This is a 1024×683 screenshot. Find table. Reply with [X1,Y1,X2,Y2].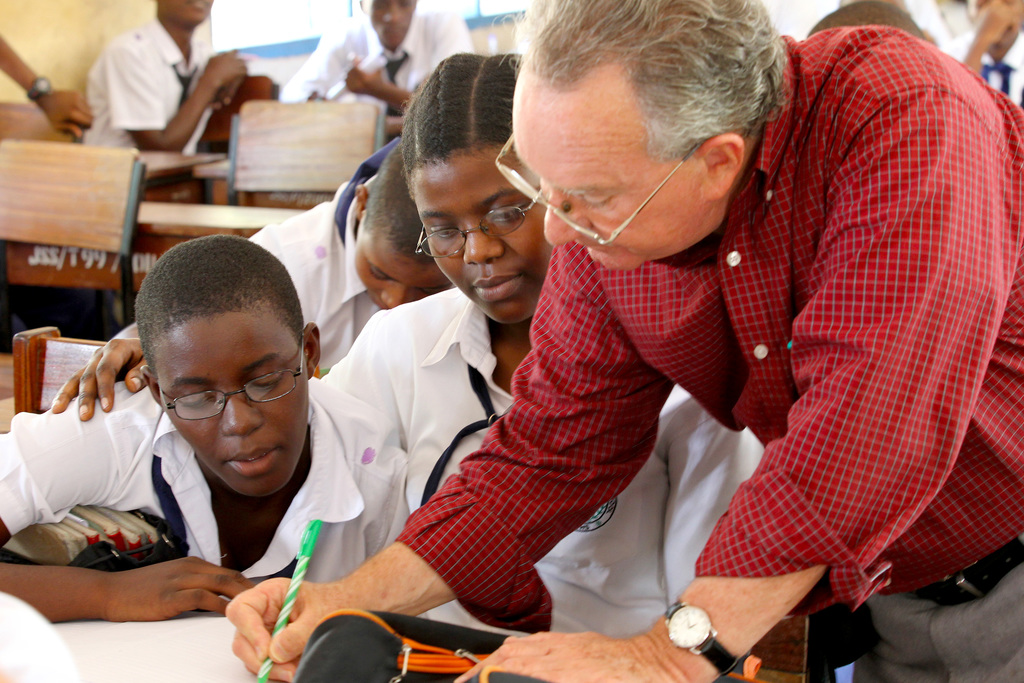
[195,159,230,192].
